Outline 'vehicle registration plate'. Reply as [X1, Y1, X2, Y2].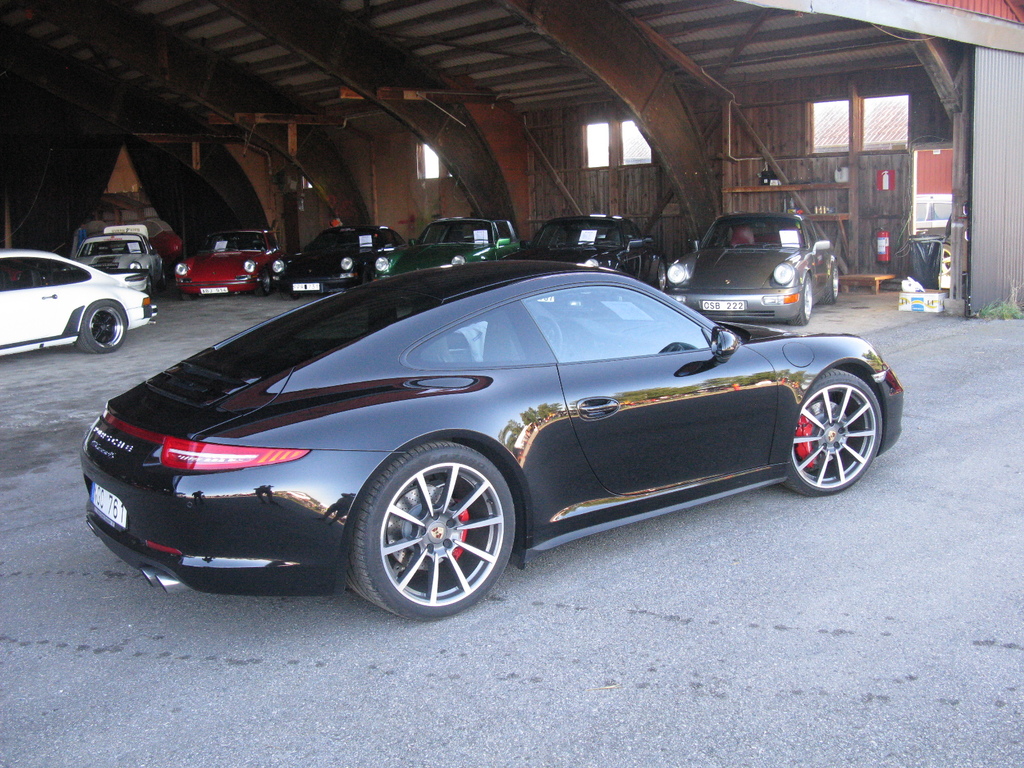
[702, 301, 744, 310].
